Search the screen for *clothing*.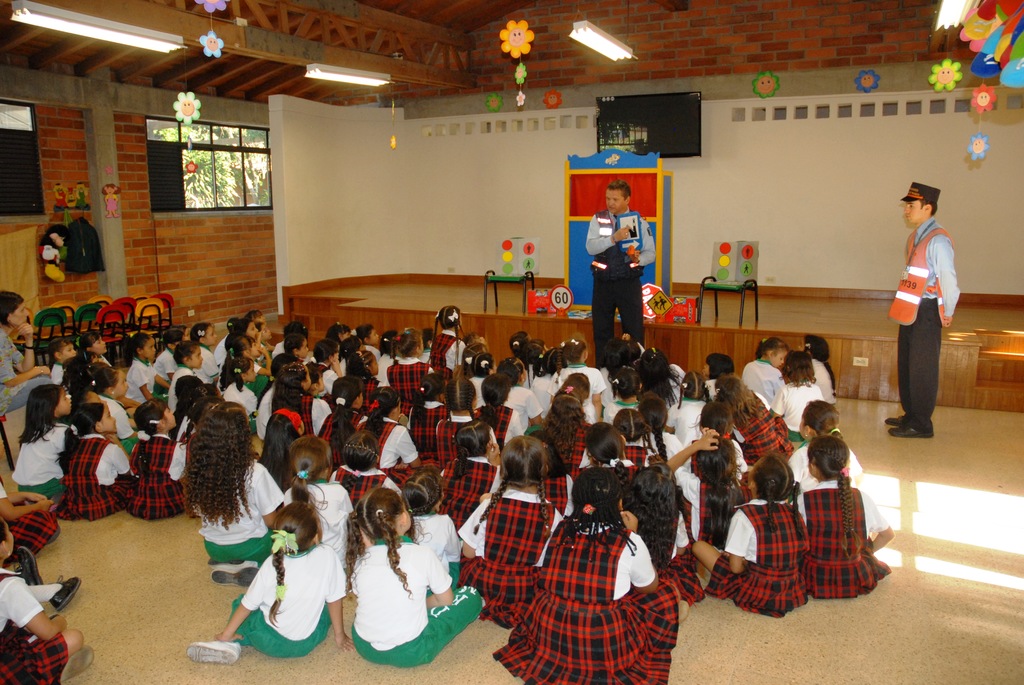
Found at (794, 478, 893, 608).
